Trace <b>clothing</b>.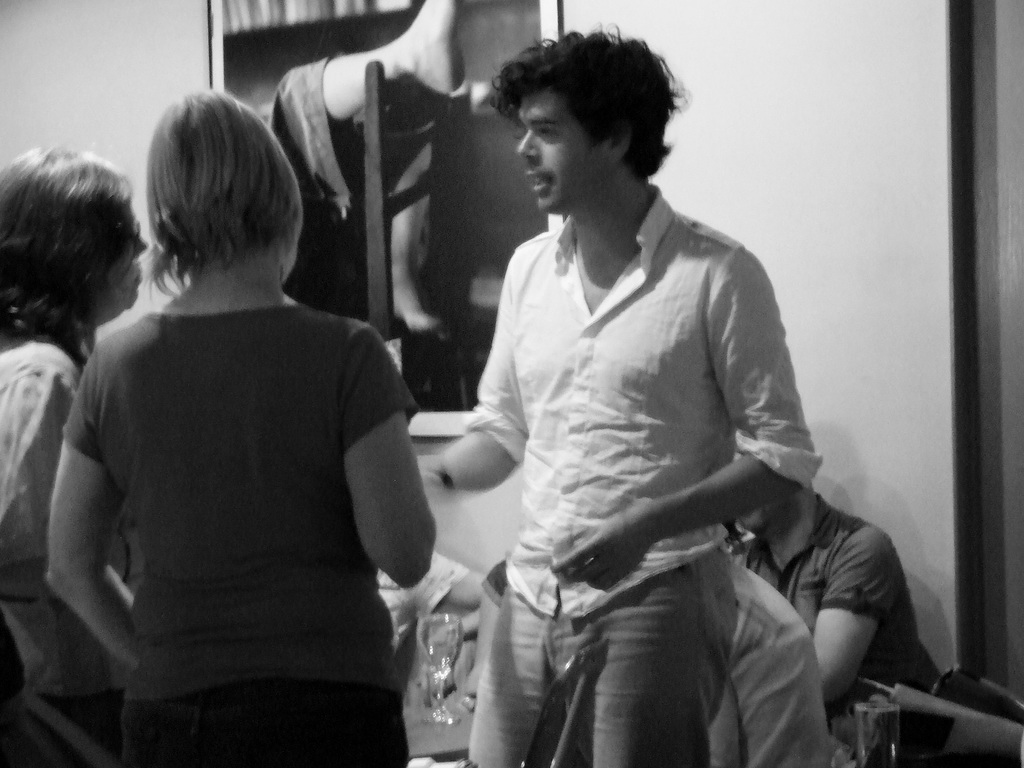
Traced to 725, 494, 940, 767.
